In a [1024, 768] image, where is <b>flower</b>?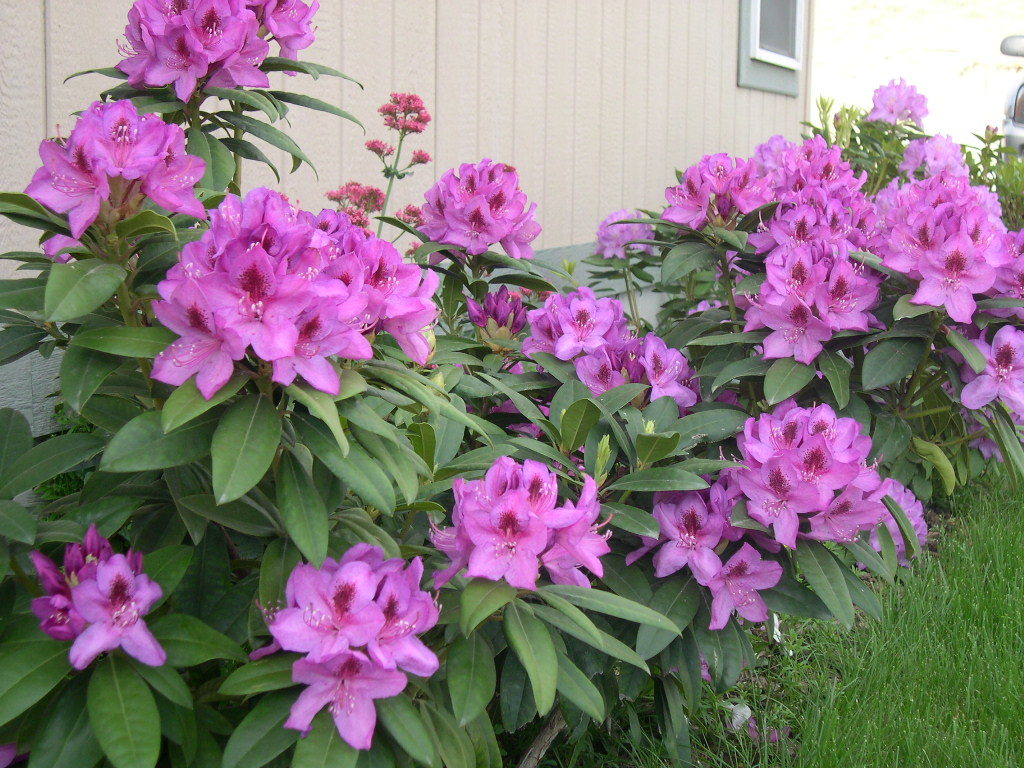
<bbox>437, 458, 601, 604</bbox>.
